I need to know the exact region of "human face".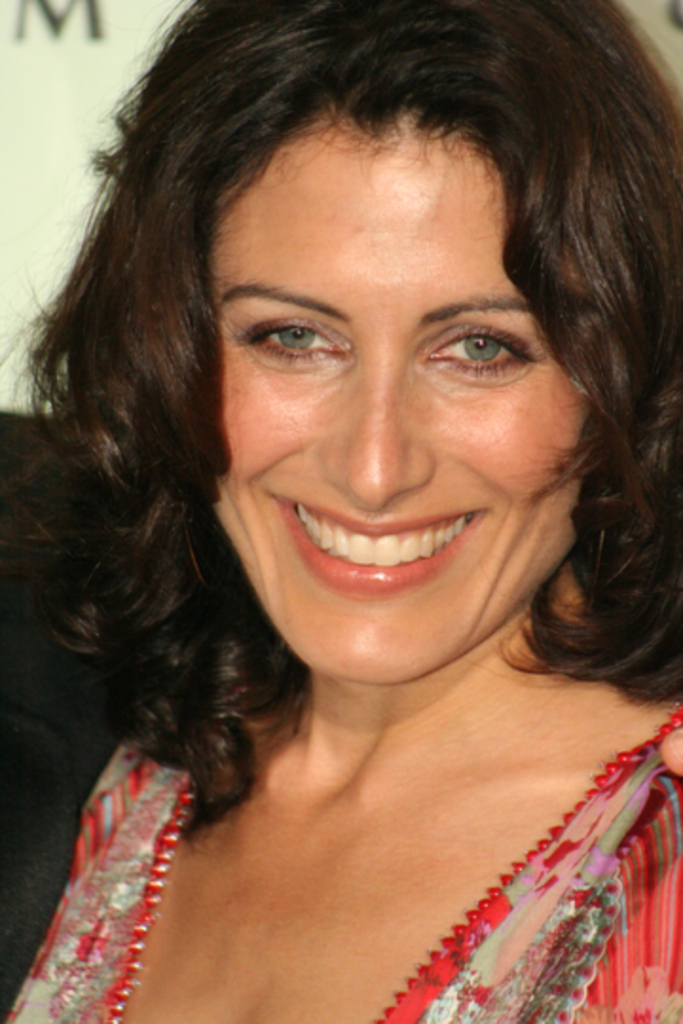
Region: [x1=212, y1=125, x2=605, y2=683].
